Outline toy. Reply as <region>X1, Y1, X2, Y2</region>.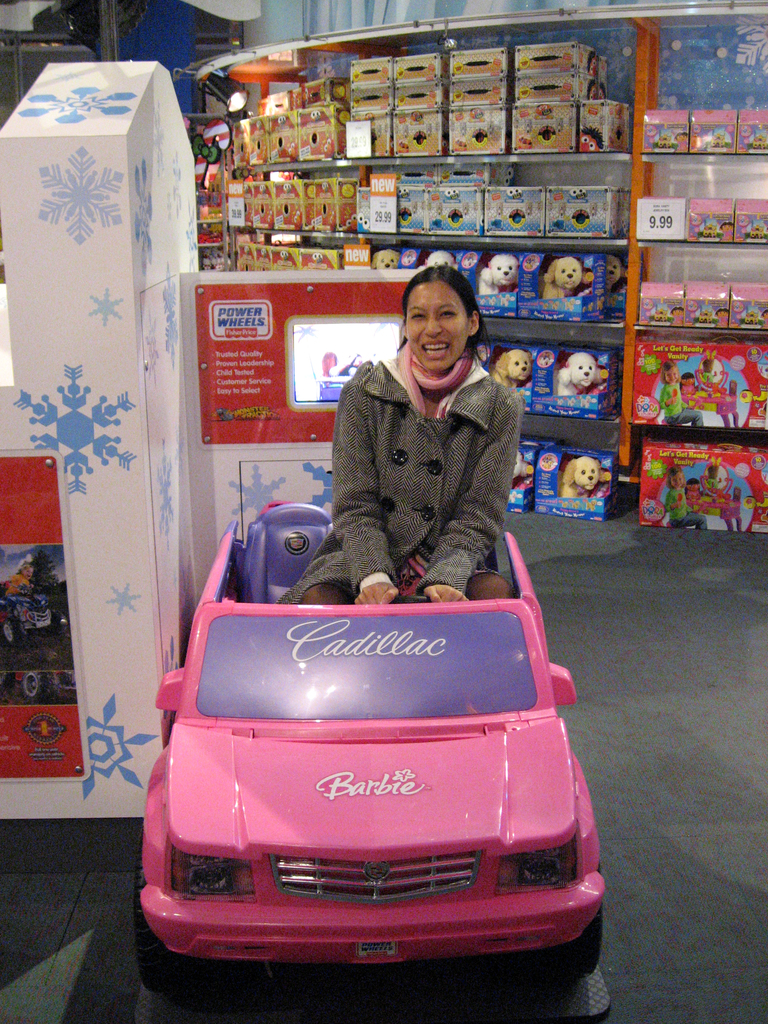
<region>630, 337, 767, 428</region>.
